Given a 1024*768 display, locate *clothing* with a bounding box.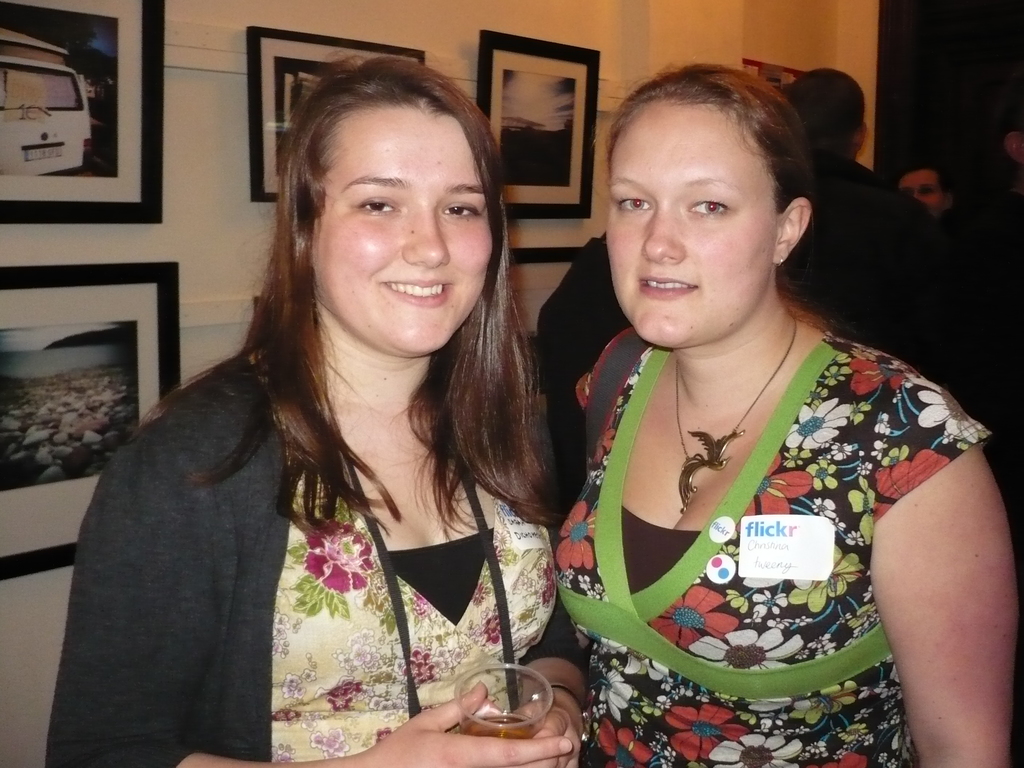
Located: select_region(575, 291, 961, 746).
